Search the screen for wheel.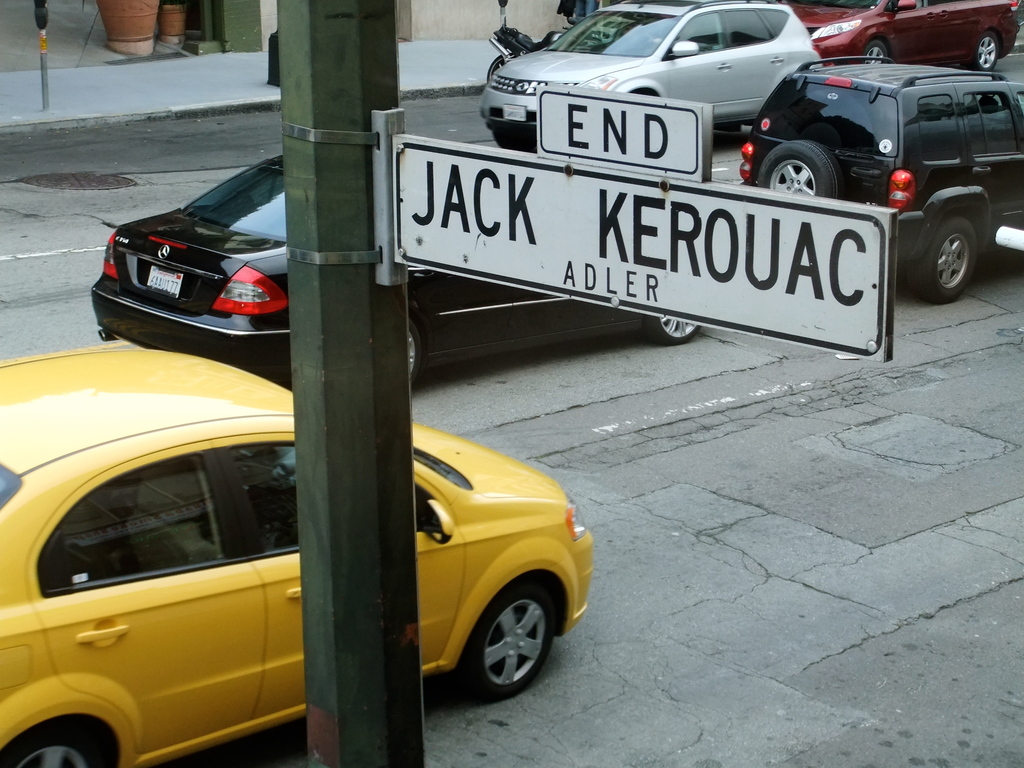
Found at bbox=(971, 28, 1004, 79).
